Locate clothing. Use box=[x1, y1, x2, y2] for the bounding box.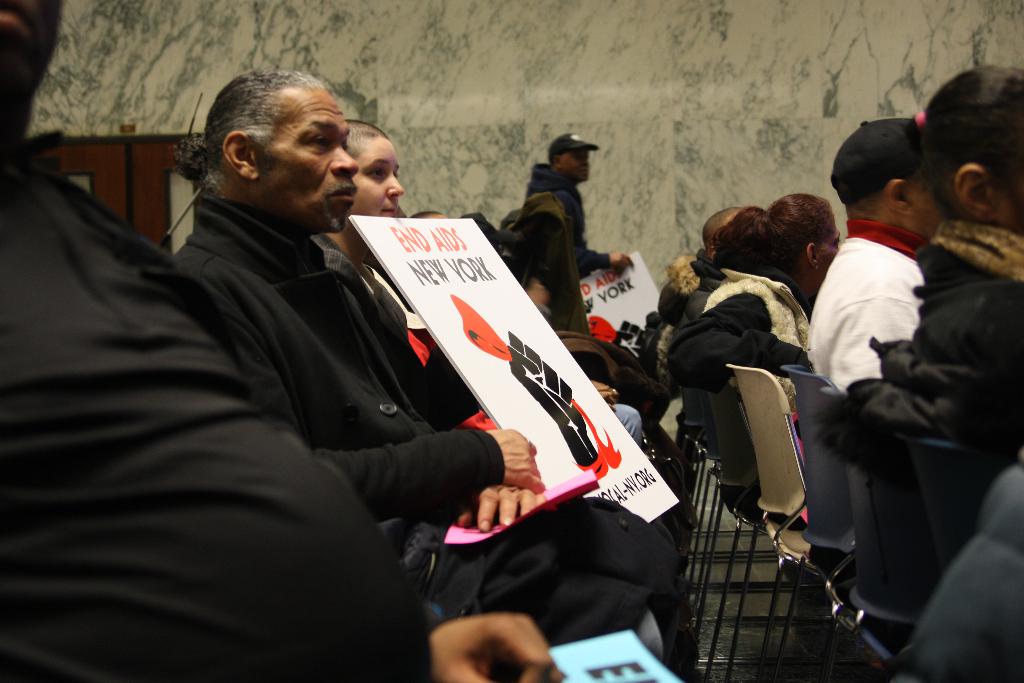
box=[0, 147, 435, 682].
